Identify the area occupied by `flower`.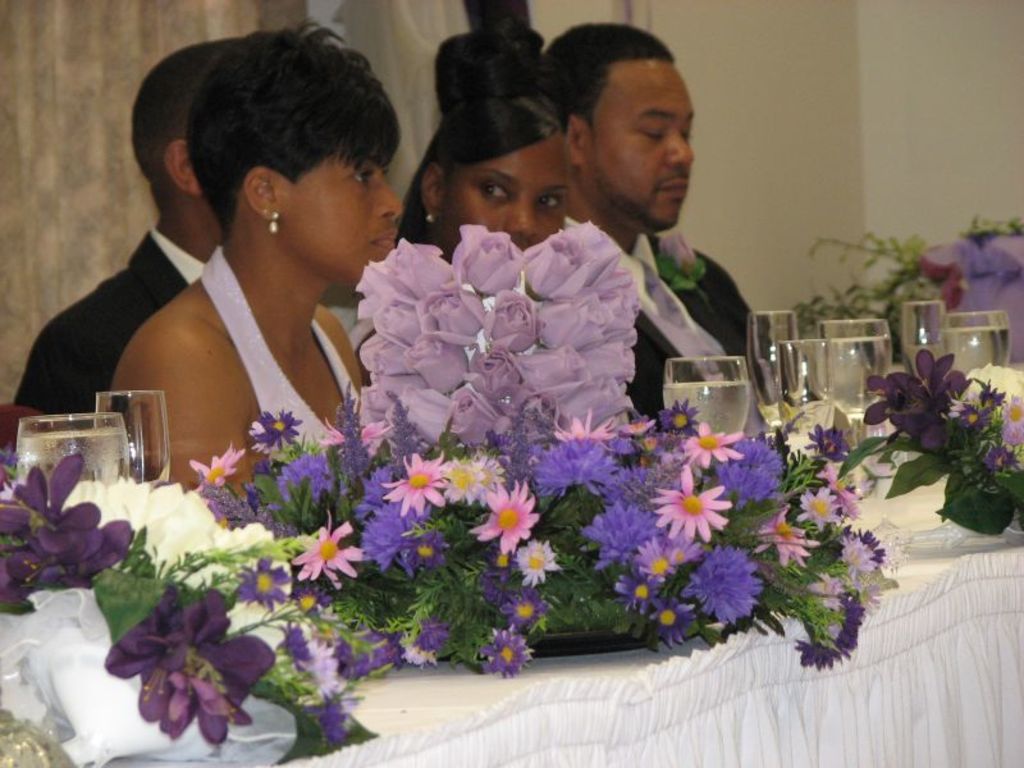
Area: x1=312, y1=691, x2=346, y2=745.
